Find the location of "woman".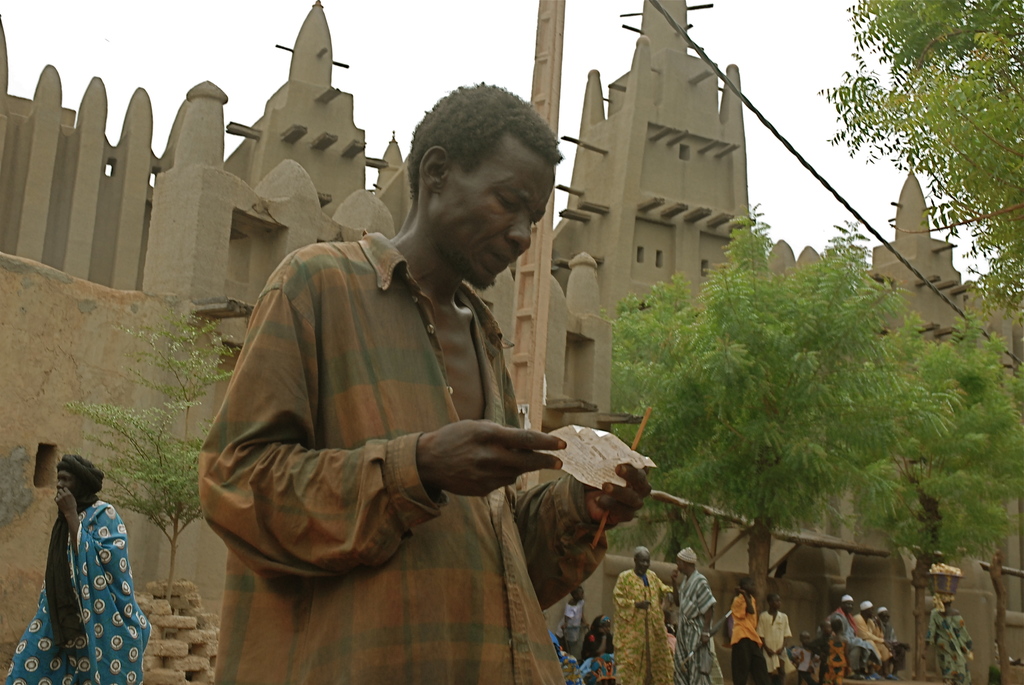
Location: crop(581, 613, 615, 683).
